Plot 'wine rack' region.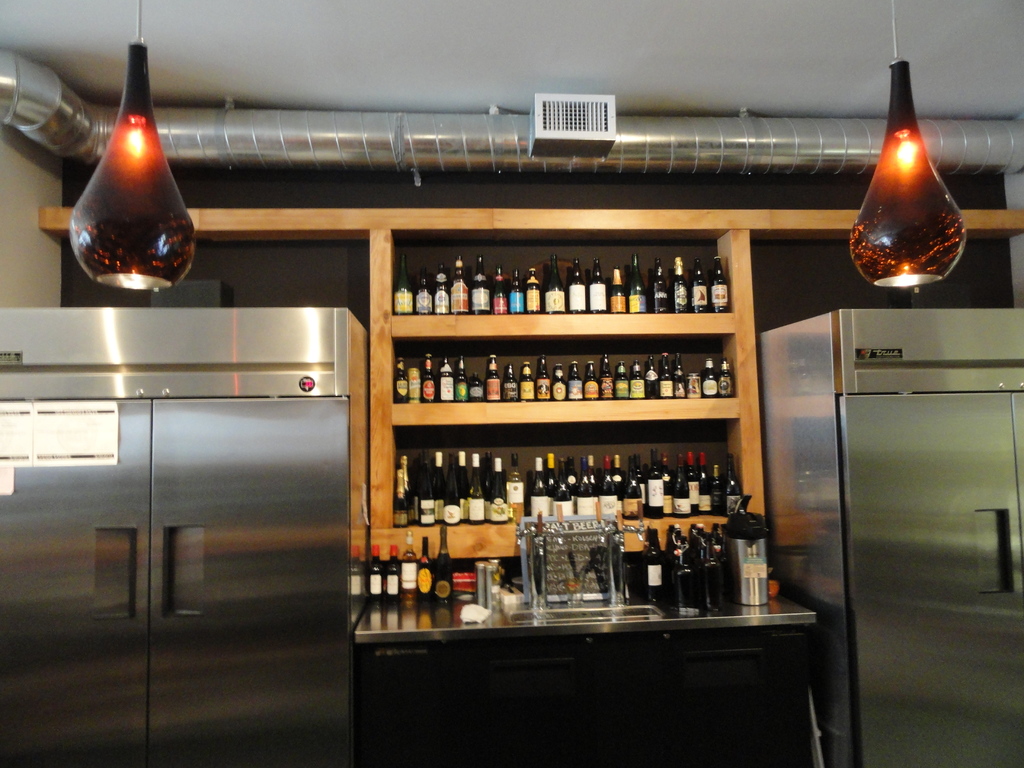
Plotted at box(394, 229, 732, 527).
